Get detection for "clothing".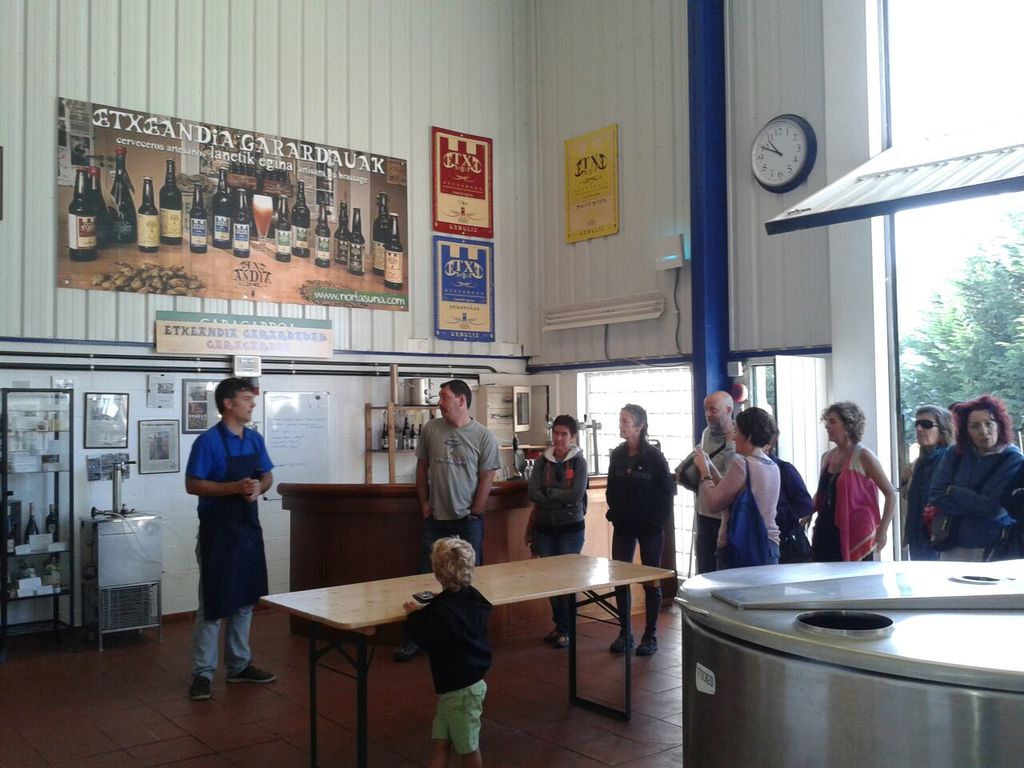
Detection: rect(706, 435, 781, 572).
